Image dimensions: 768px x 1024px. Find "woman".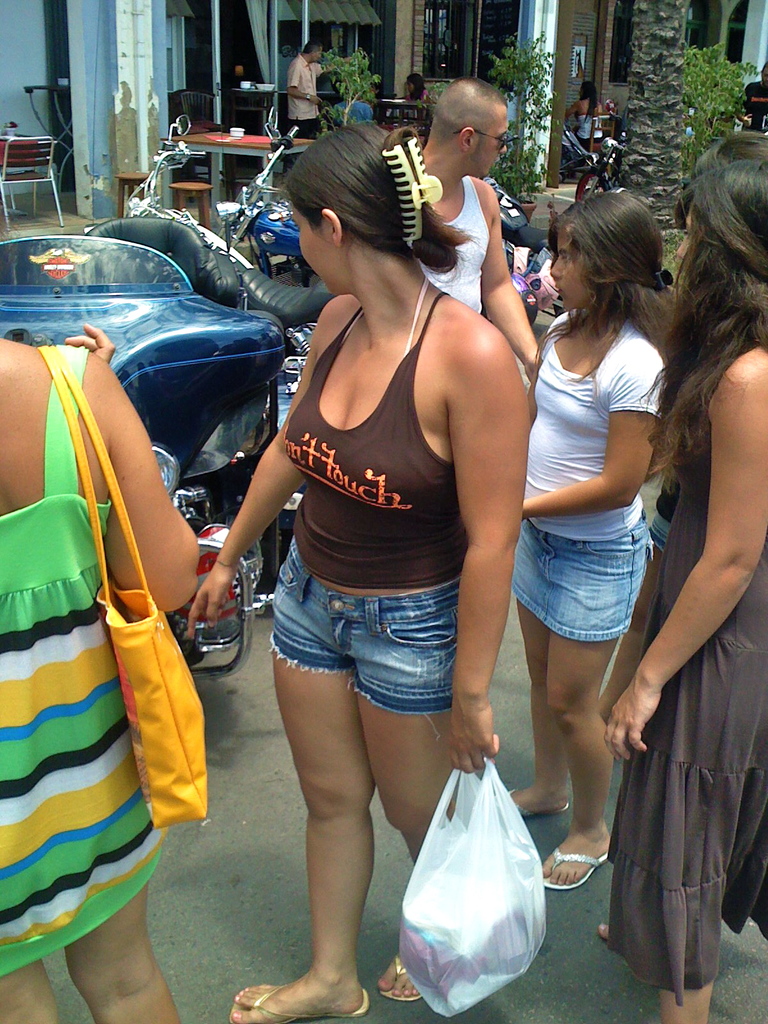
box=[500, 189, 681, 891].
